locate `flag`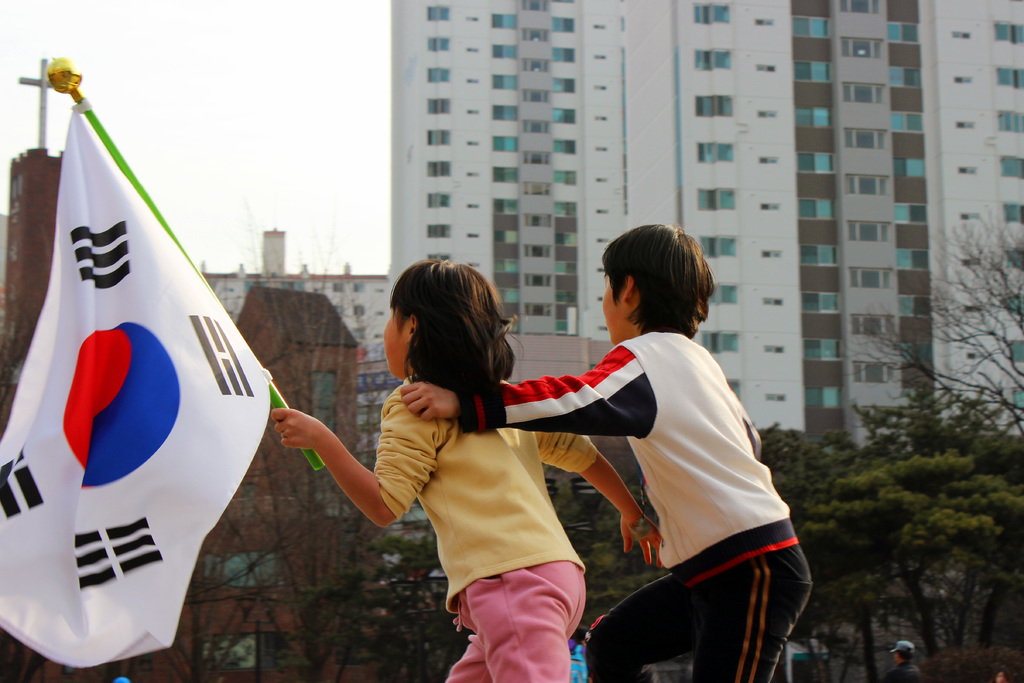
bbox(0, 112, 268, 679)
